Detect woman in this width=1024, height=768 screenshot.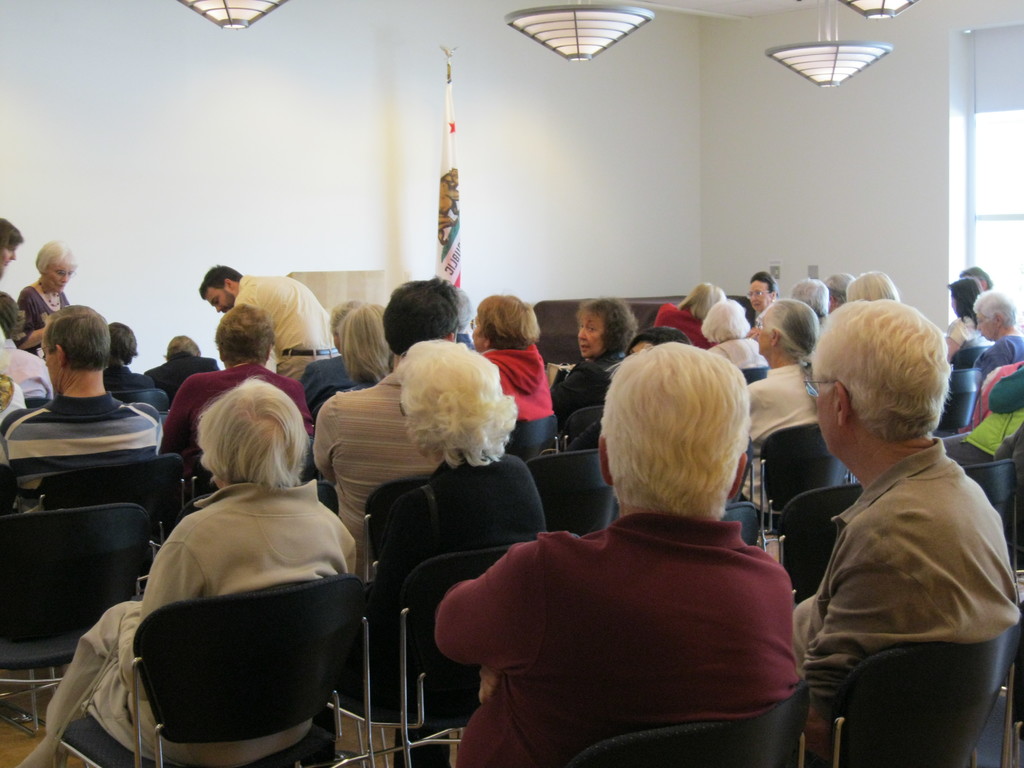
Detection: rect(103, 321, 156, 392).
